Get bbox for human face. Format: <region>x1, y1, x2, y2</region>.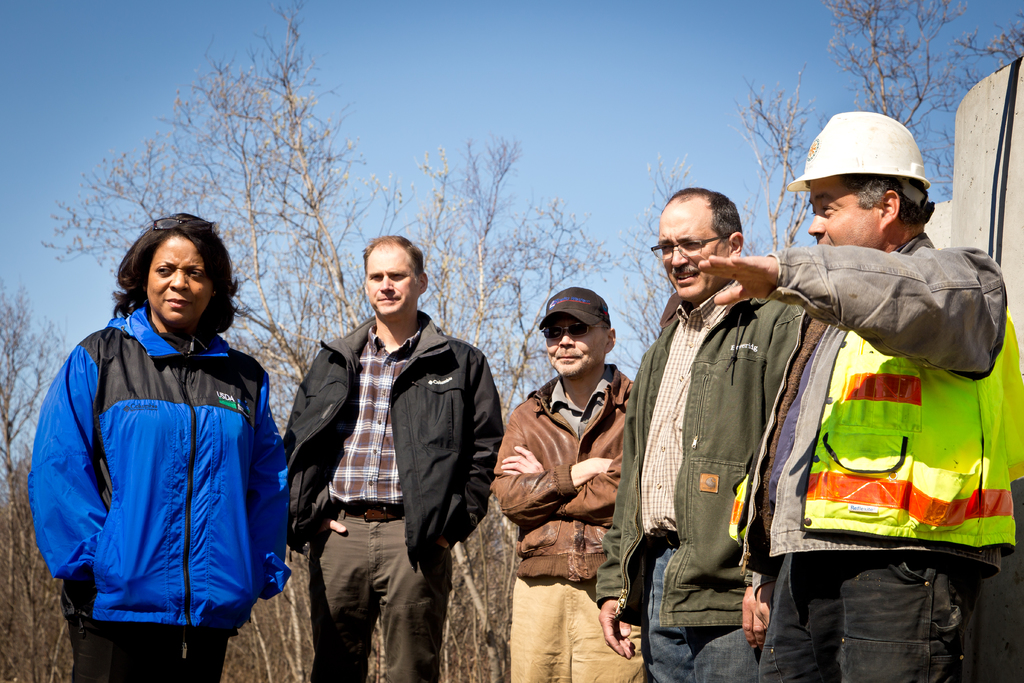
<region>144, 231, 210, 325</region>.
